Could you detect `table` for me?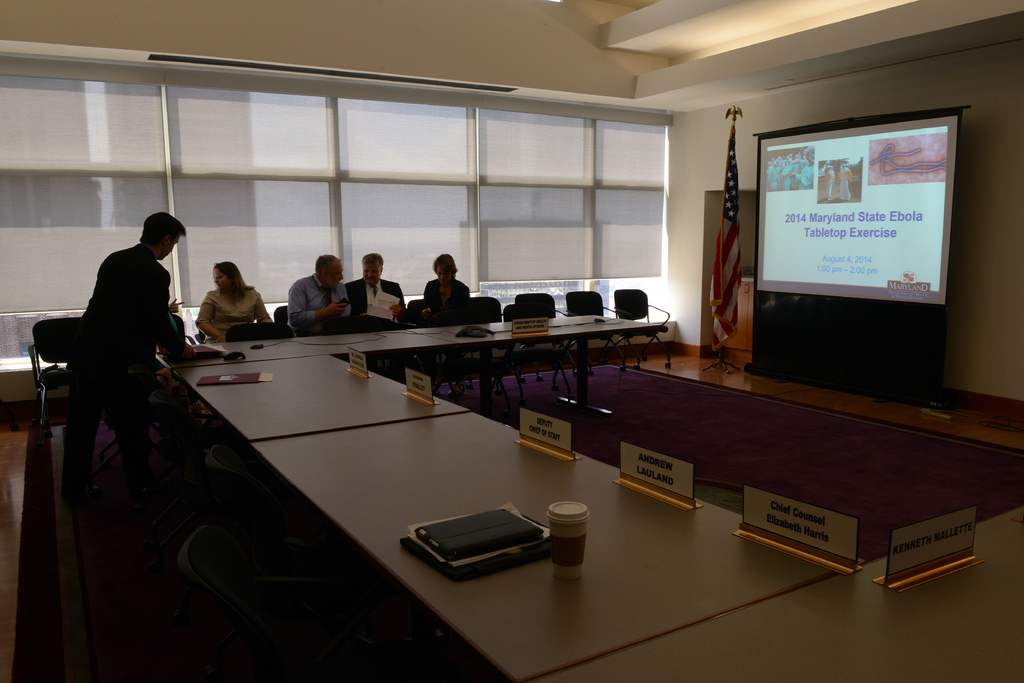
Detection result: select_region(140, 361, 783, 680).
